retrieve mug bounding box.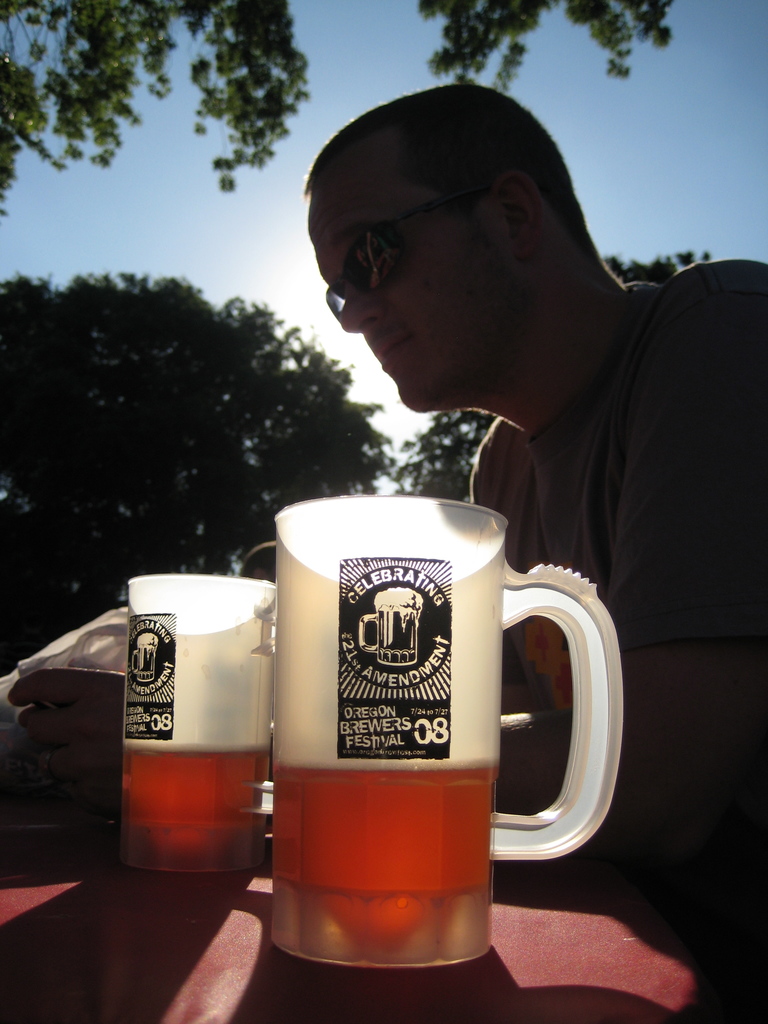
Bounding box: region(269, 496, 625, 970).
